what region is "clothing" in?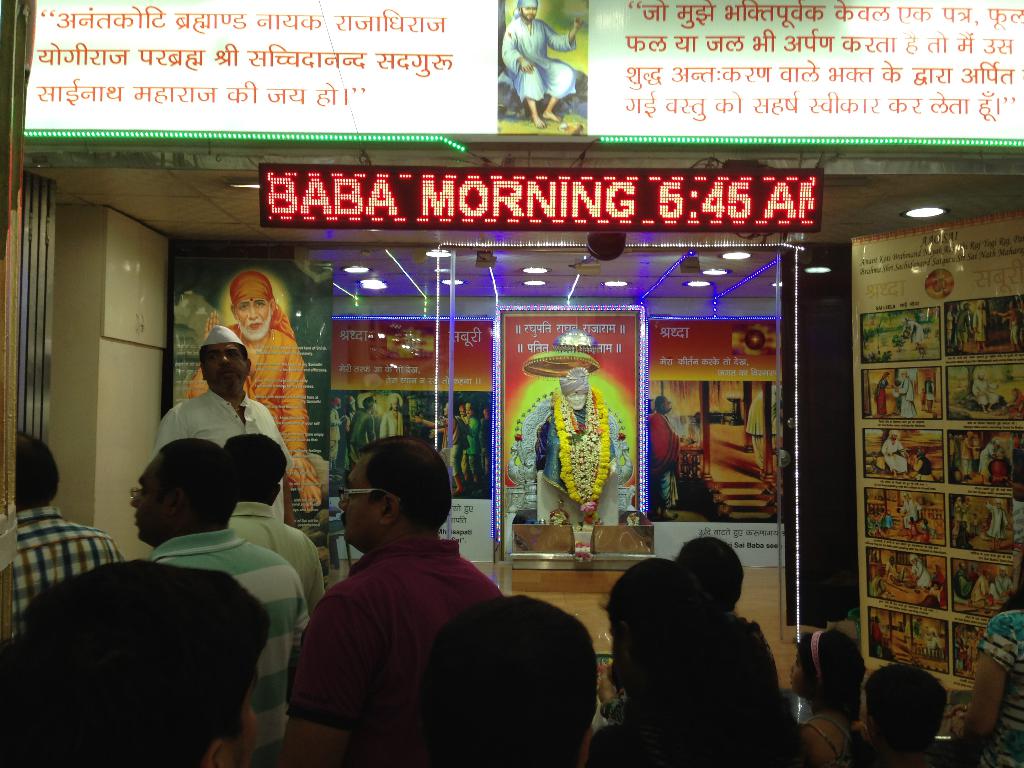
box(605, 611, 781, 722).
